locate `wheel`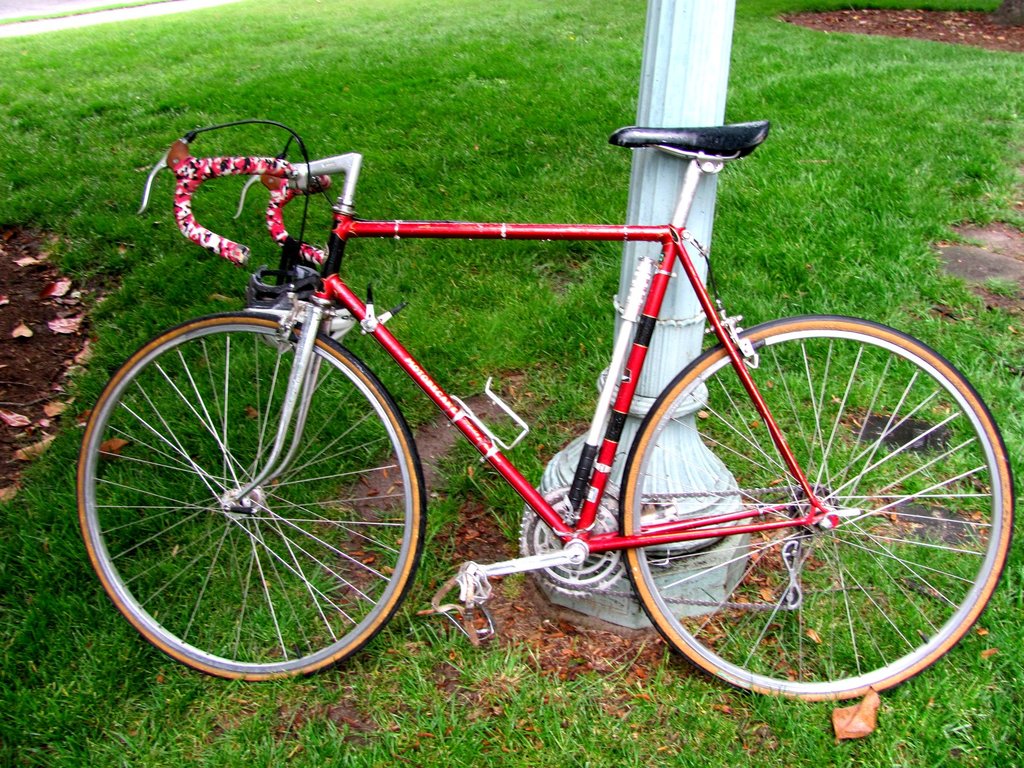
(x1=620, y1=314, x2=1014, y2=705)
